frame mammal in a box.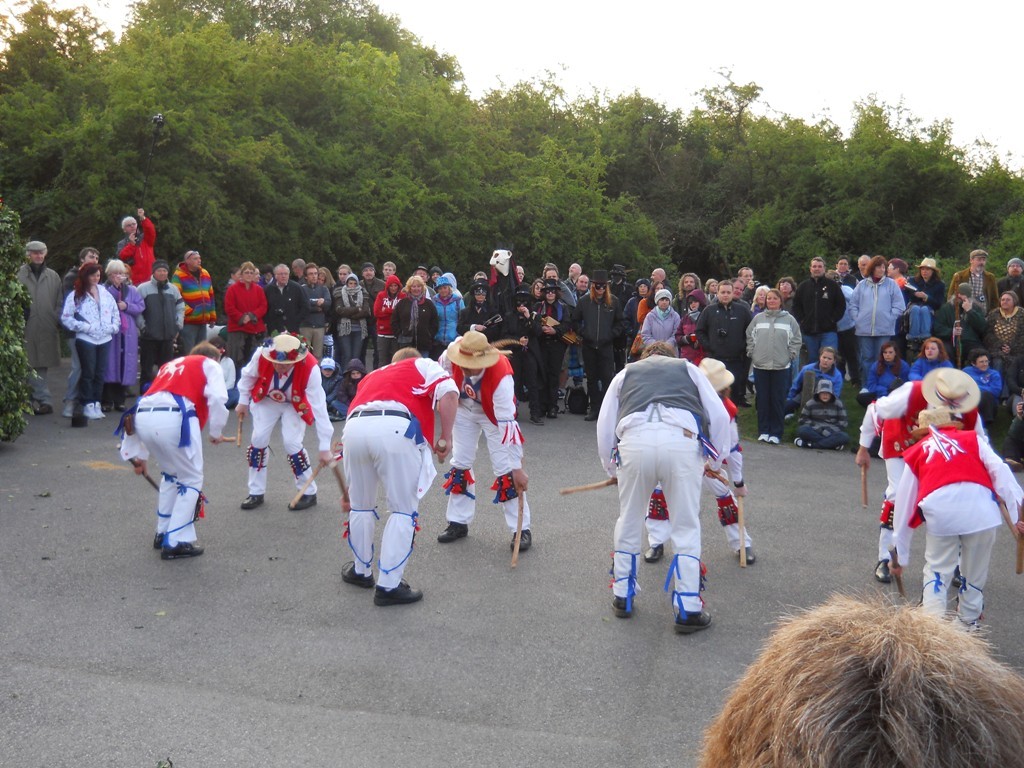
[x1=435, y1=330, x2=535, y2=548].
